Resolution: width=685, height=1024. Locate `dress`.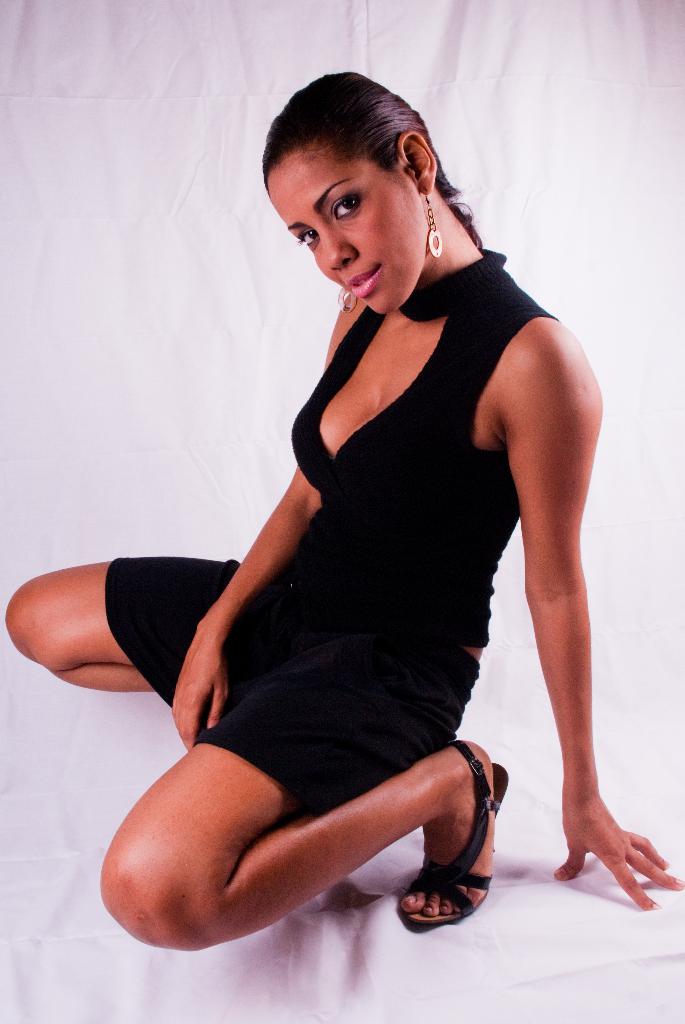
[left=76, top=246, right=525, bottom=848].
